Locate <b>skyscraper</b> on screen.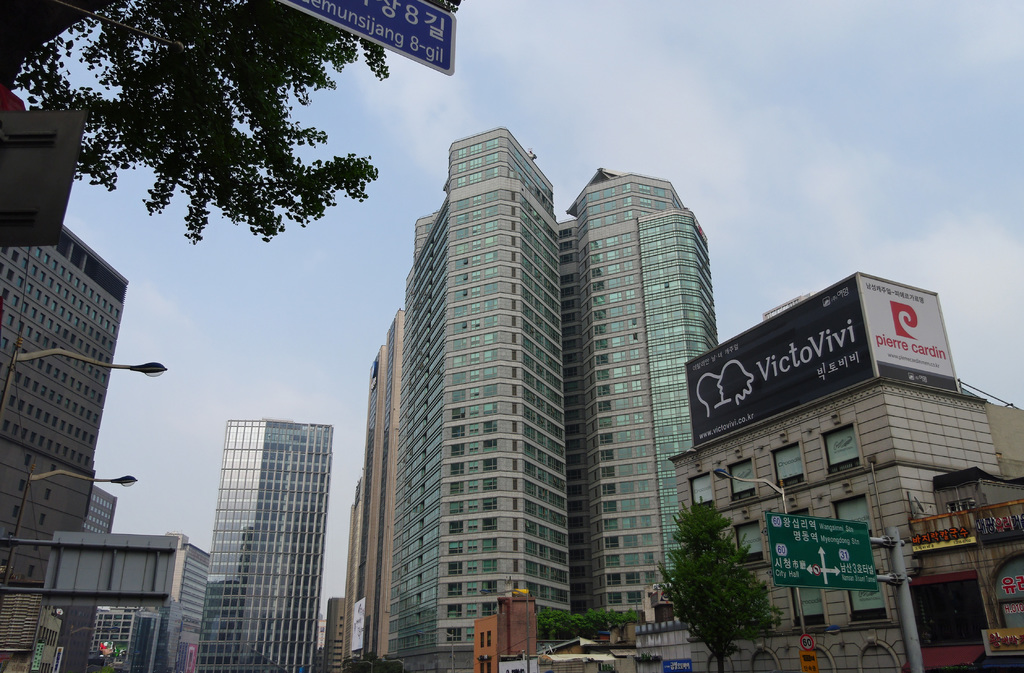
On screen at bbox=(0, 218, 128, 596).
